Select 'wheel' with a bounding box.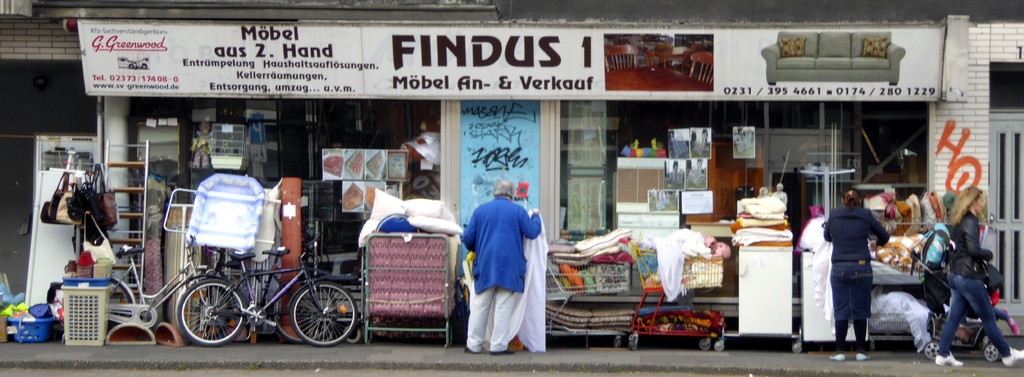
Rect(698, 339, 712, 352).
